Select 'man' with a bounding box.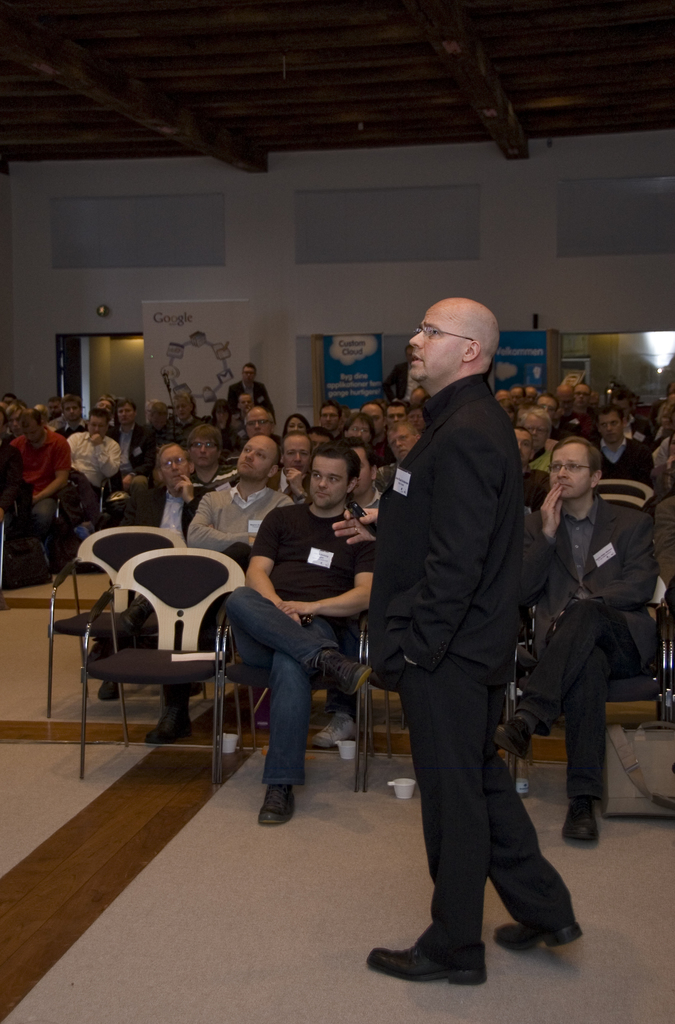
locate(106, 396, 154, 515).
